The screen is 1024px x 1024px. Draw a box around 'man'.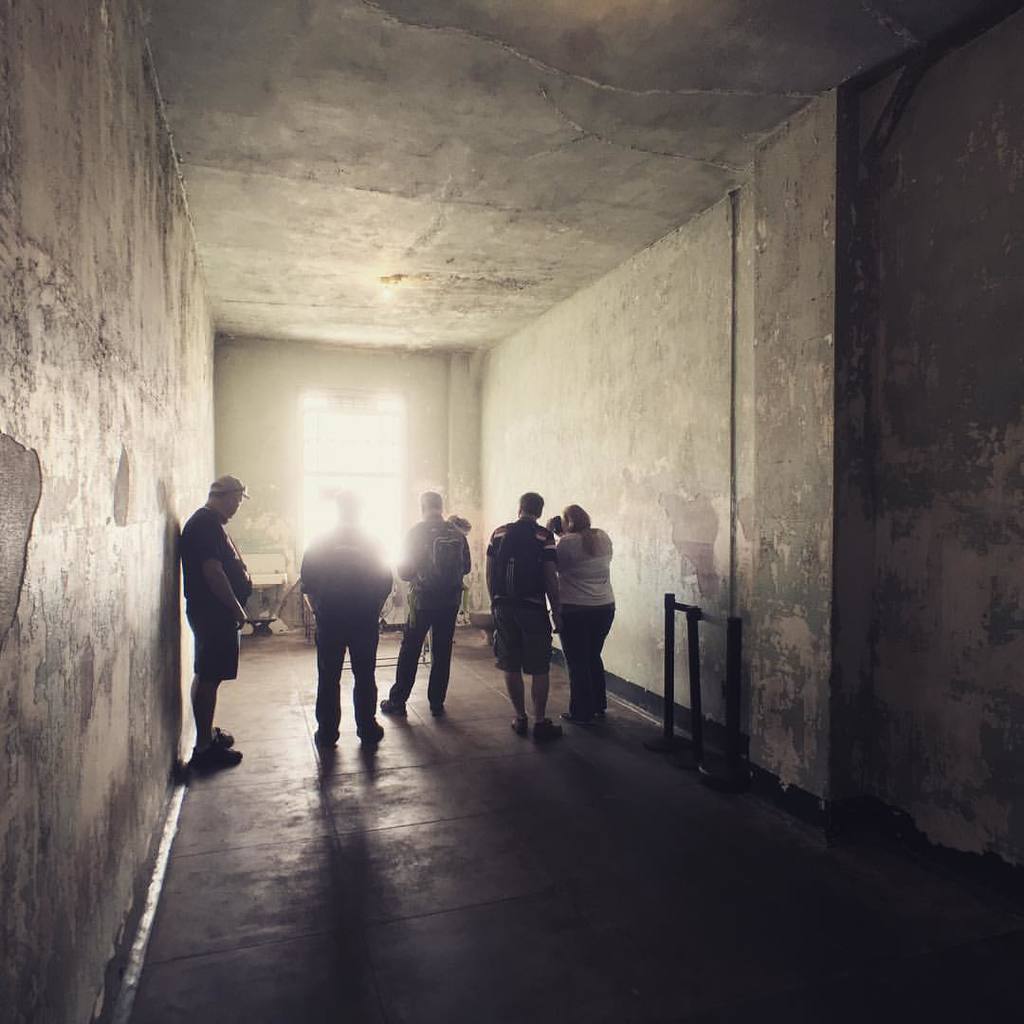
(164,469,262,766).
